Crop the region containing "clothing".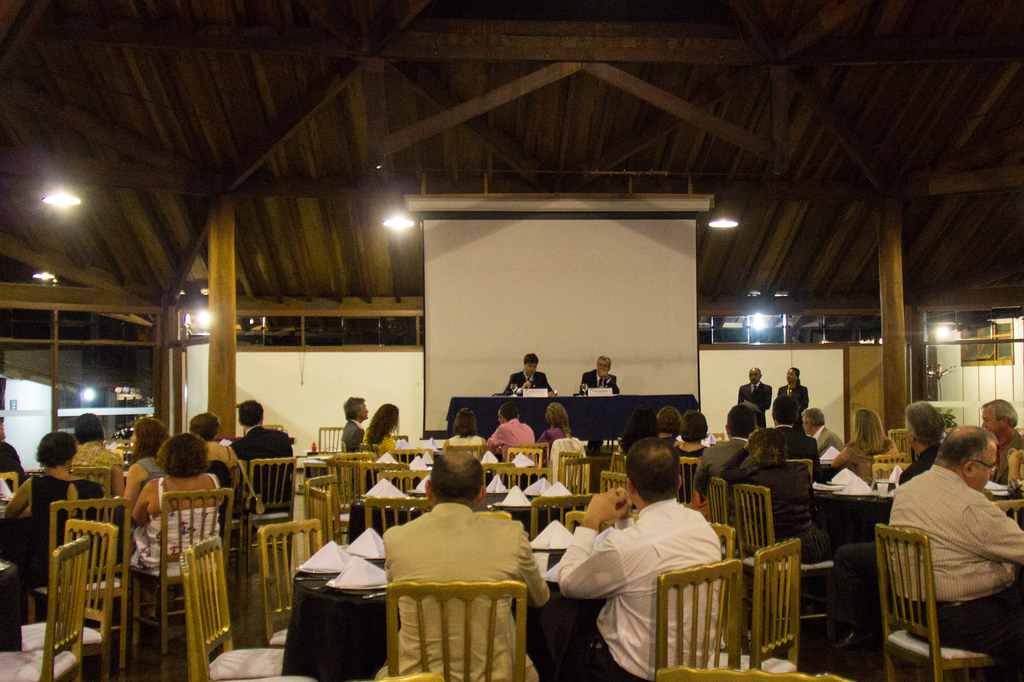
Crop region: BBox(344, 426, 417, 543).
